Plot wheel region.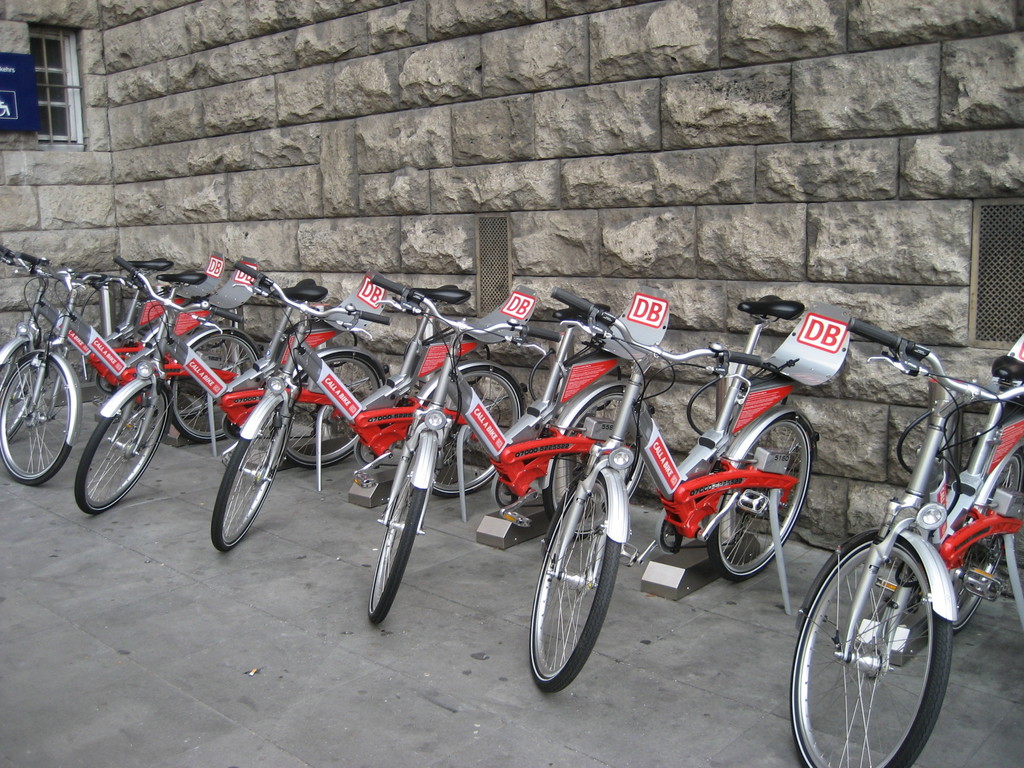
Plotted at (705, 412, 815, 582).
